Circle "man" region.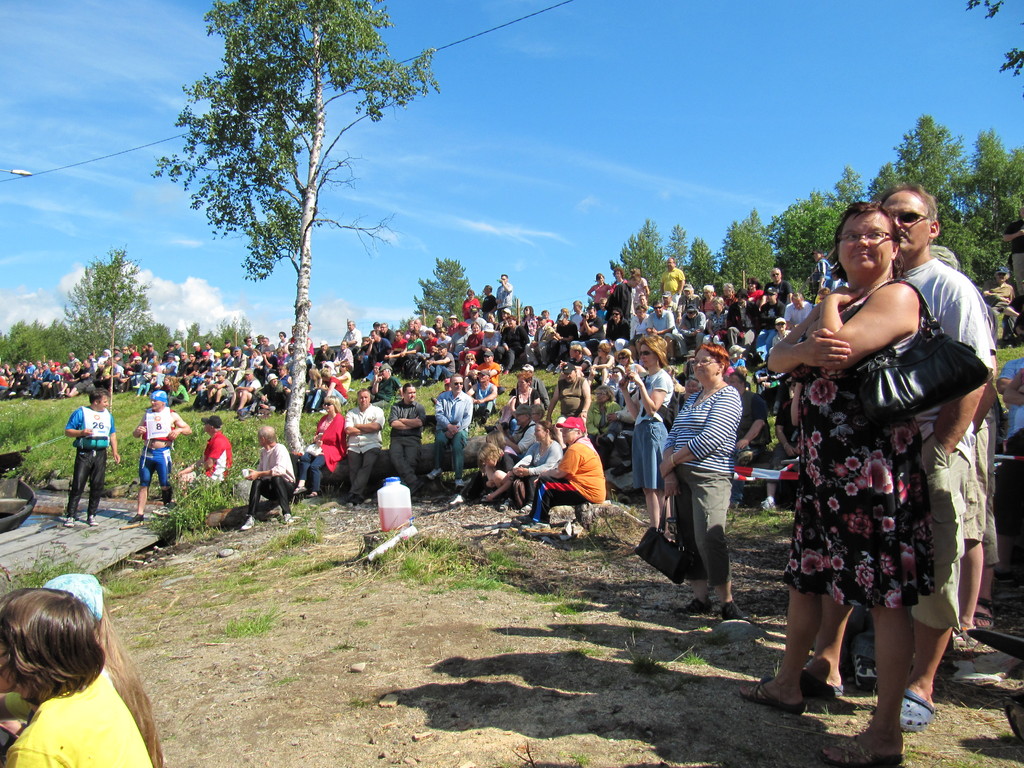
Region: {"left": 495, "top": 405, "right": 538, "bottom": 456}.
